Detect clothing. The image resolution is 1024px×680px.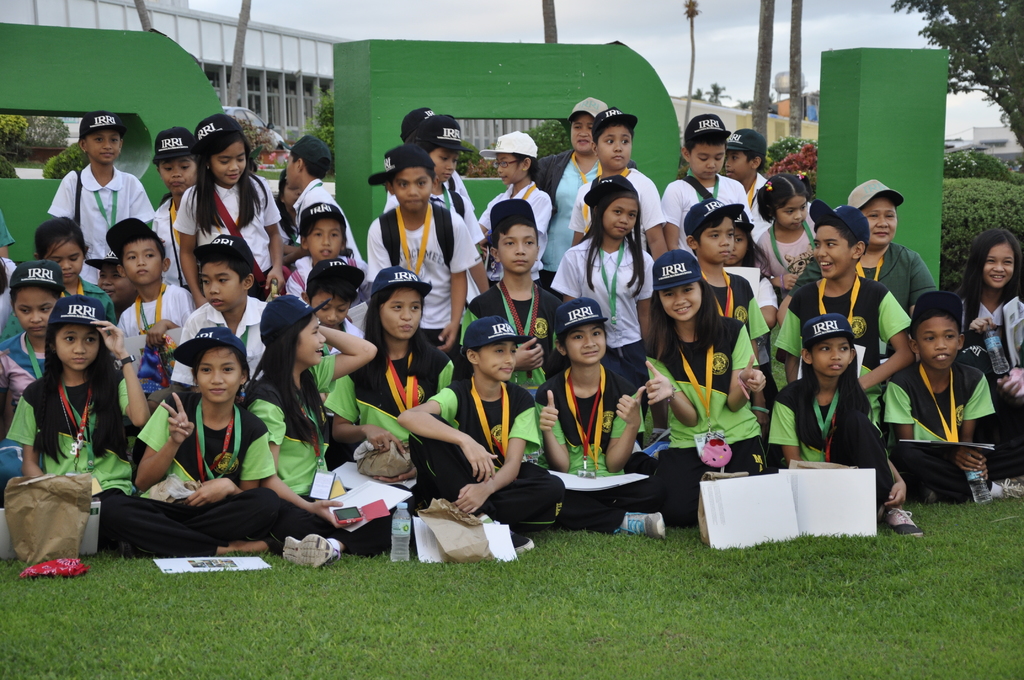
region(322, 334, 460, 491).
